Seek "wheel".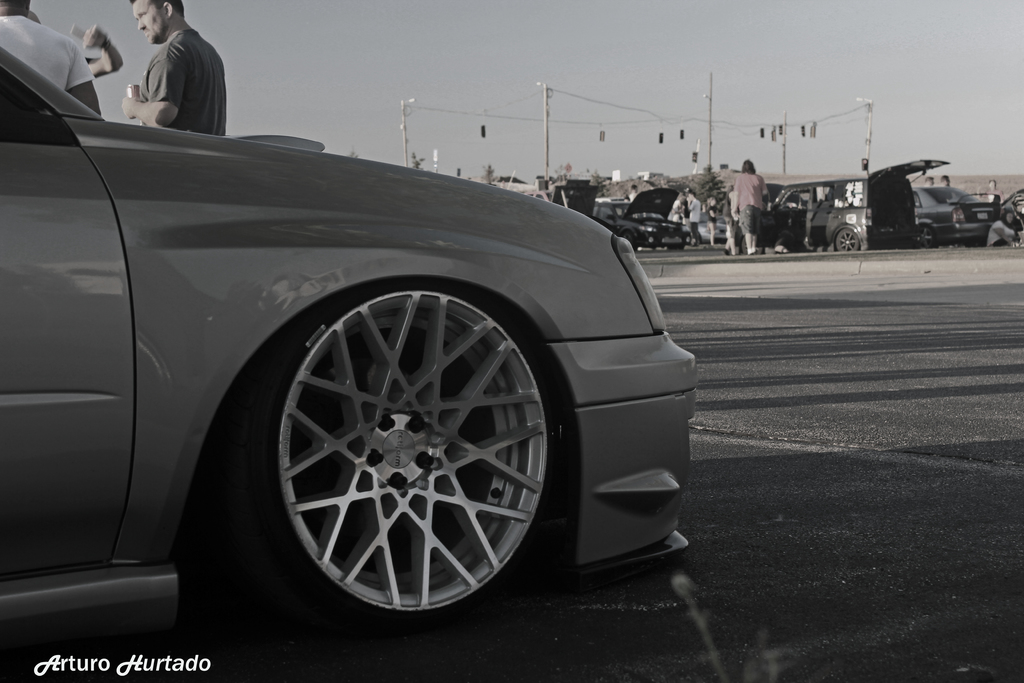
(x1=206, y1=274, x2=571, y2=648).
